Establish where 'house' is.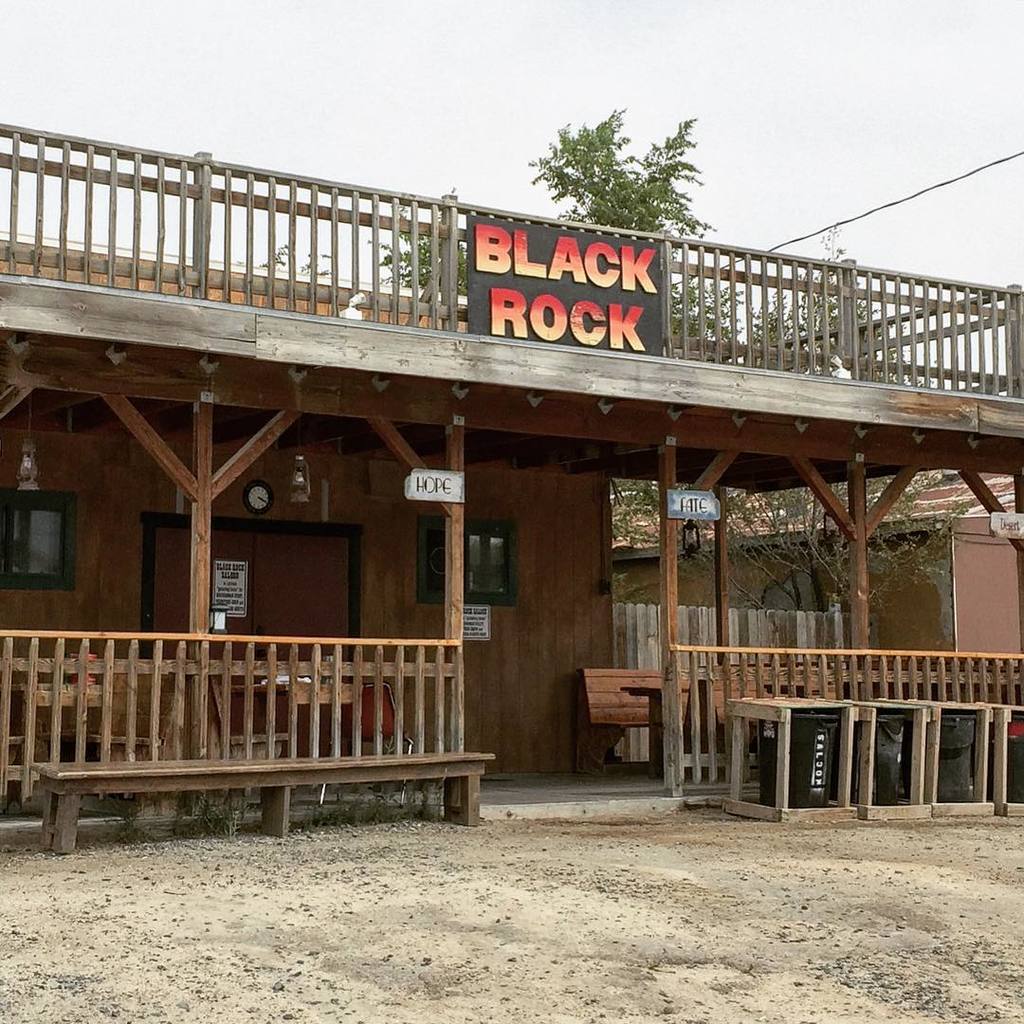
Established at [left=2, top=122, right=1021, bottom=820].
